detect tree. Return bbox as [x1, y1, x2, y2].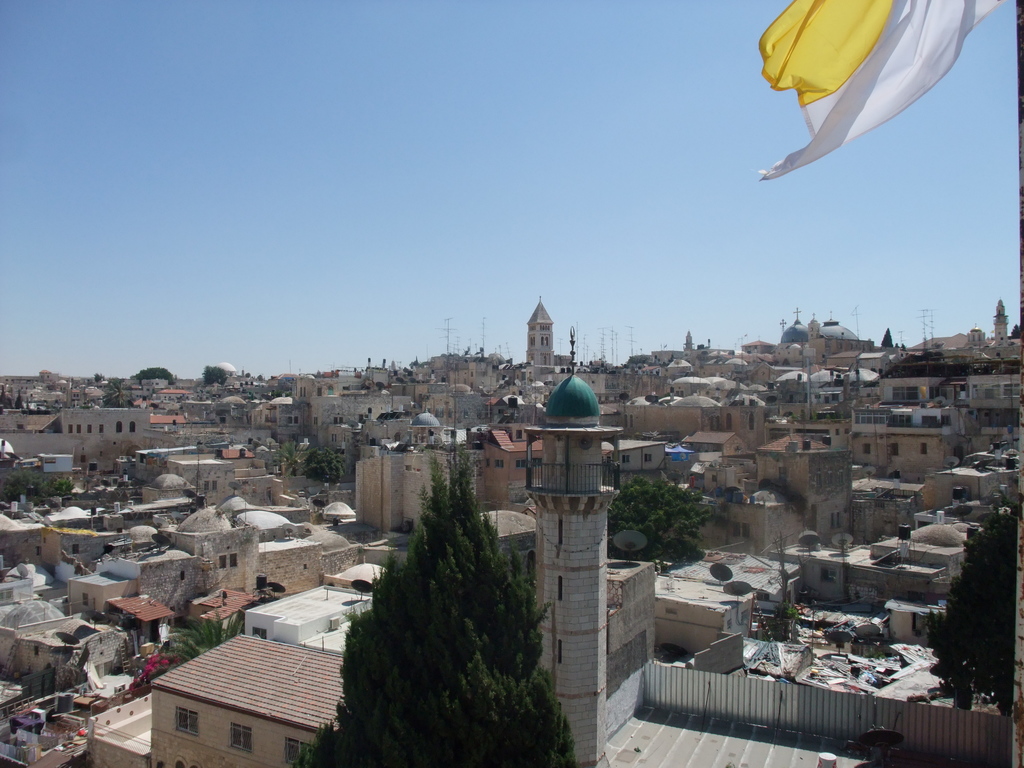
[45, 470, 76, 499].
